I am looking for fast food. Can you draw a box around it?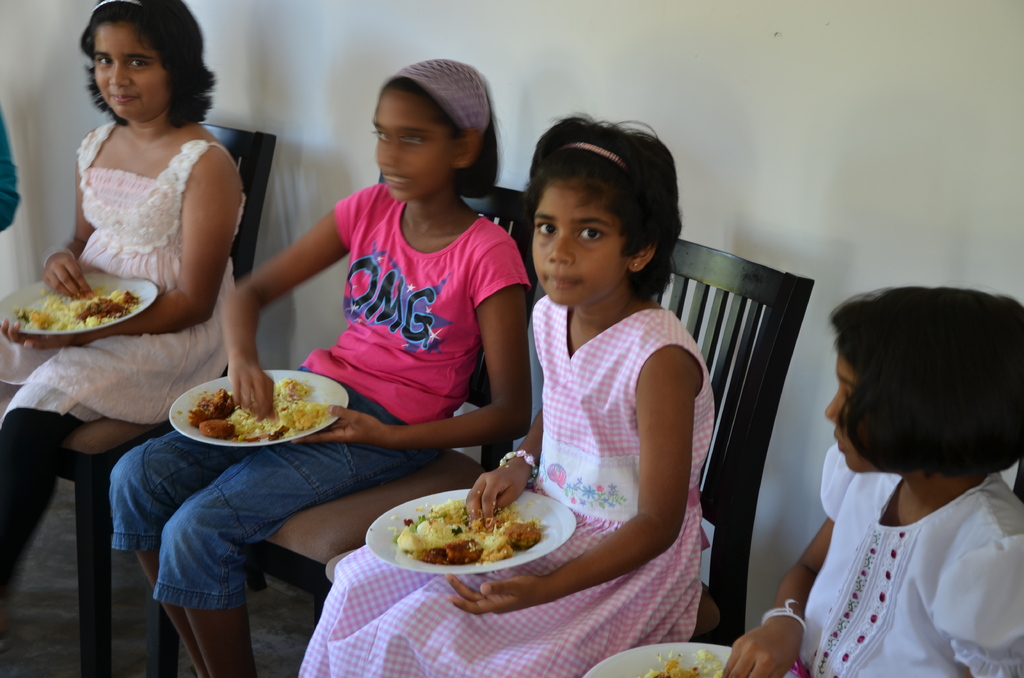
Sure, the bounding box is BBox(637, 648, 736, 677).
